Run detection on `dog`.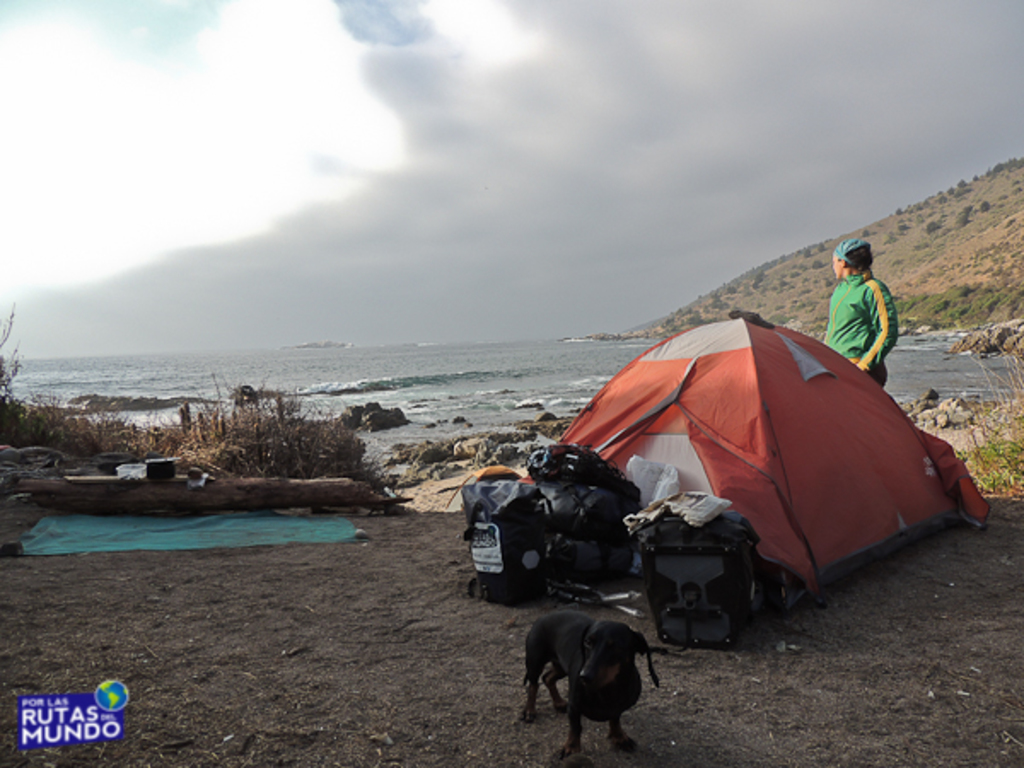
Result: box(521, 613, 666, 761).
